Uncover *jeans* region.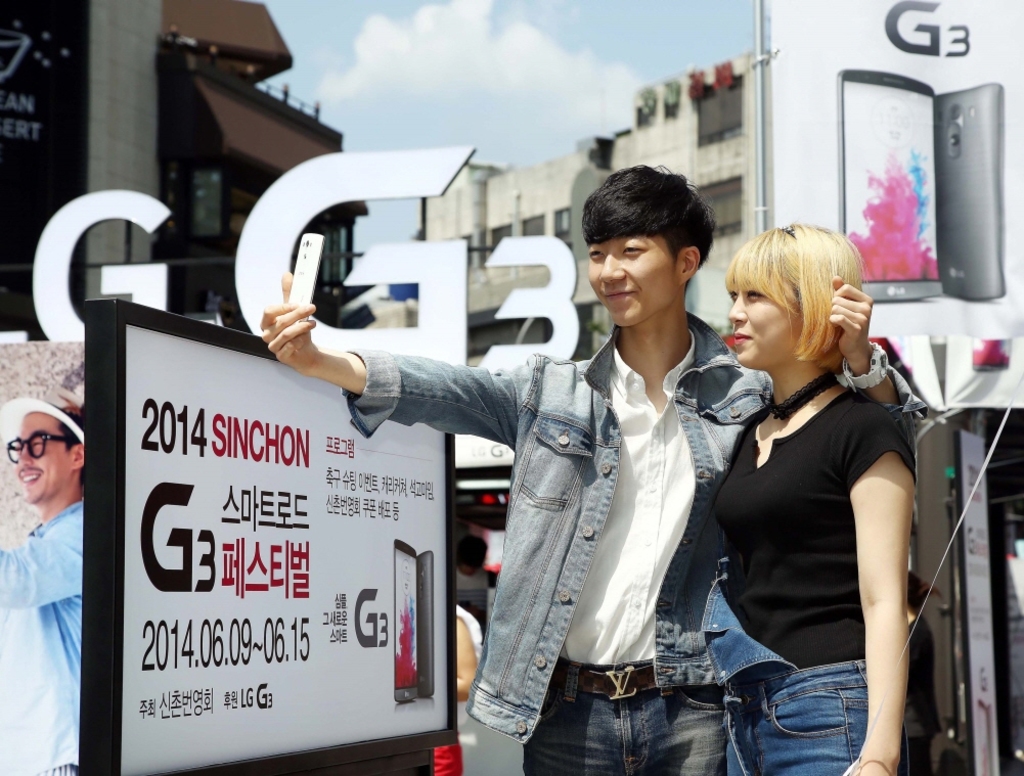
Uncovered: (736, 670, 875, 775).
